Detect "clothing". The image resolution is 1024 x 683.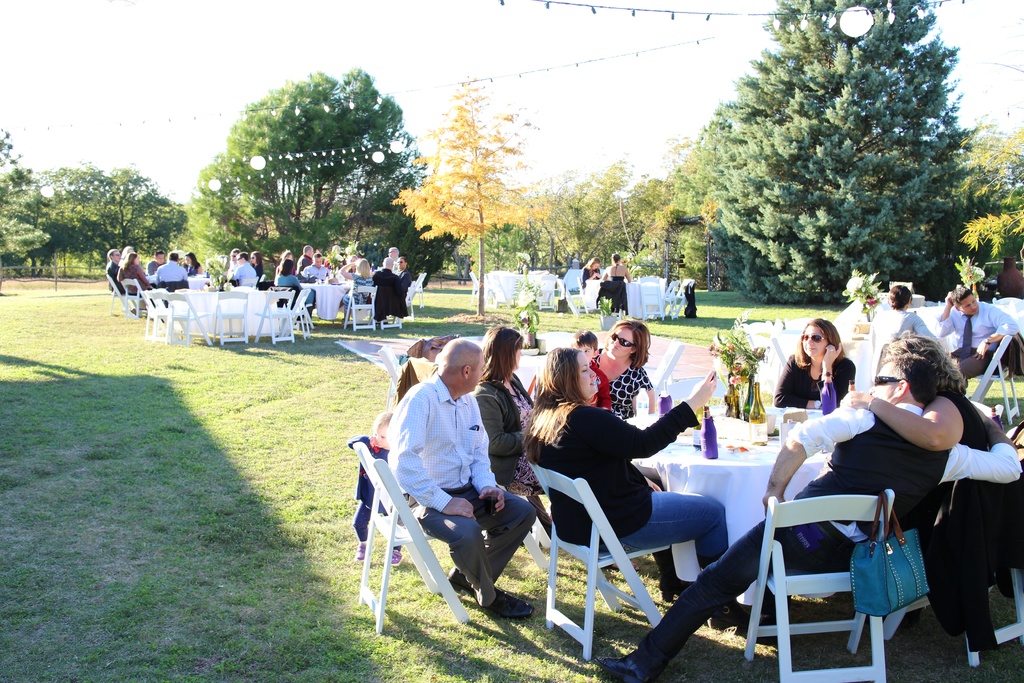
630:397:1023:682.
